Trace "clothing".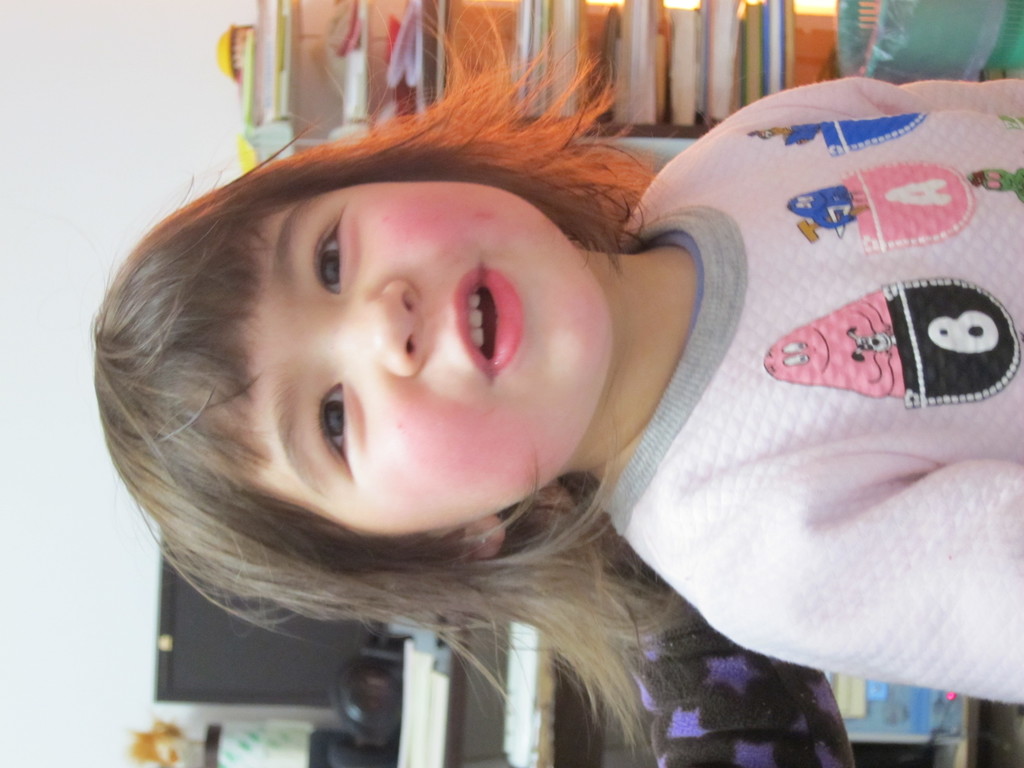
Traced to [579, 77, 1023, 531].
